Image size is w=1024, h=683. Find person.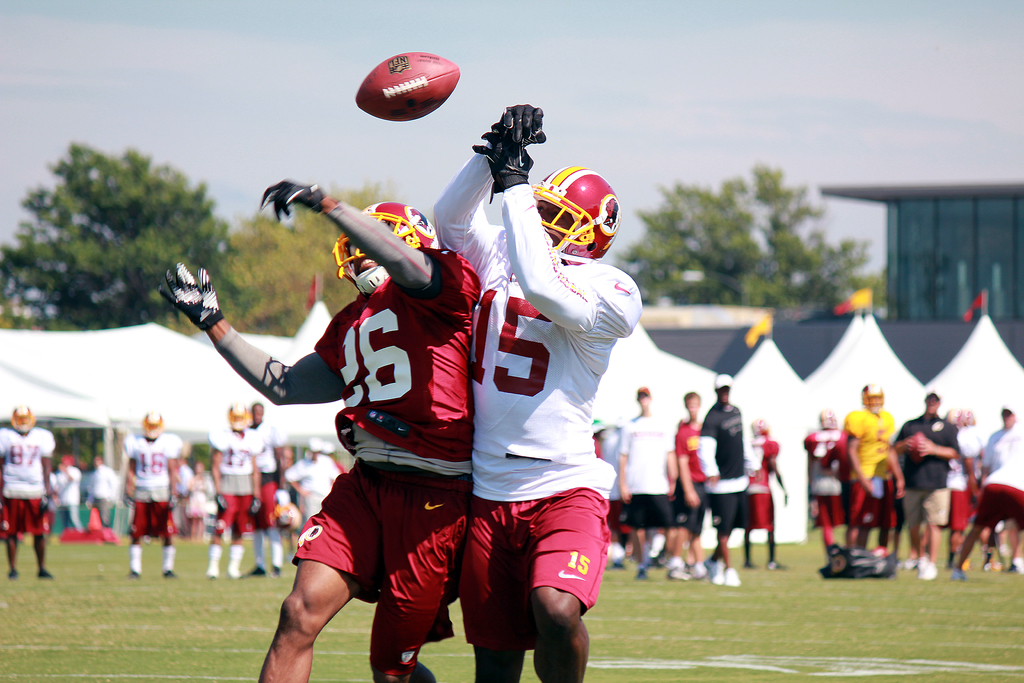
[159,174,483,682].
